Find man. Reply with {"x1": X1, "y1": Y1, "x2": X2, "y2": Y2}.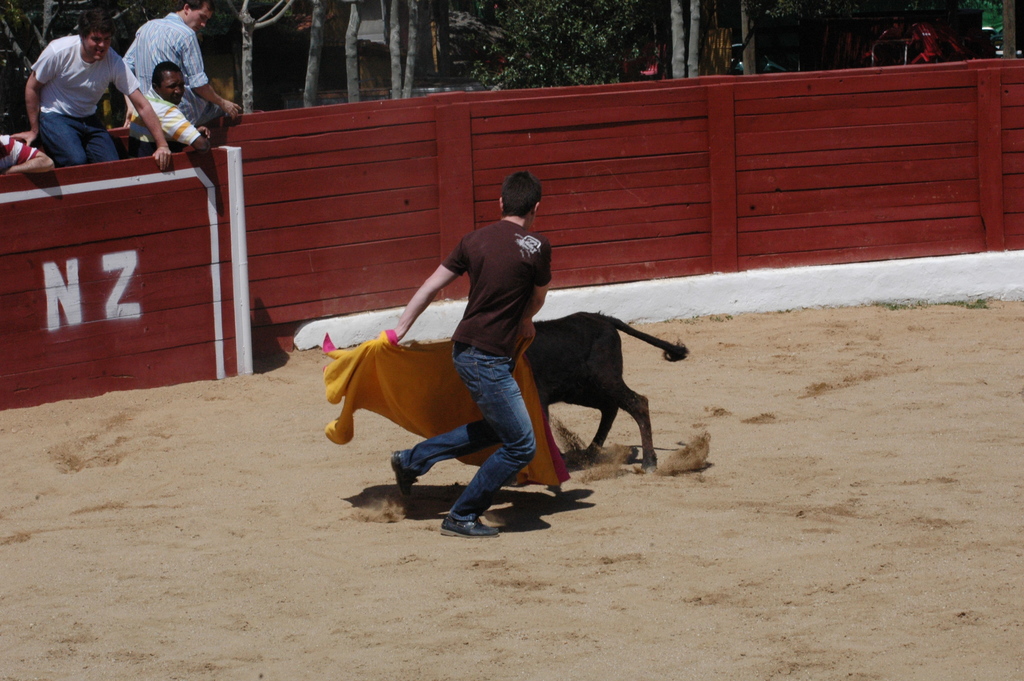
{"x1": 383, "y1": 195, "x2": 608, "y2": 518}.
